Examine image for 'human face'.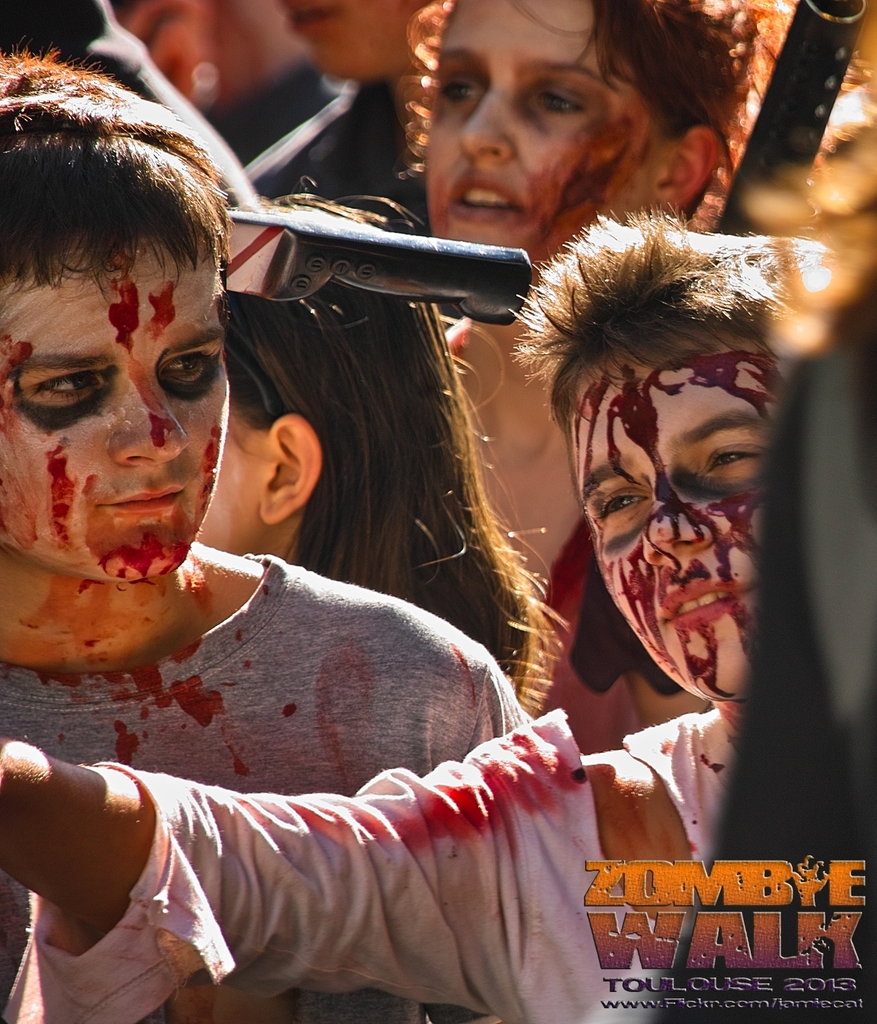
Examination result: x1=0, y1=243, x2=229, y2=577.
